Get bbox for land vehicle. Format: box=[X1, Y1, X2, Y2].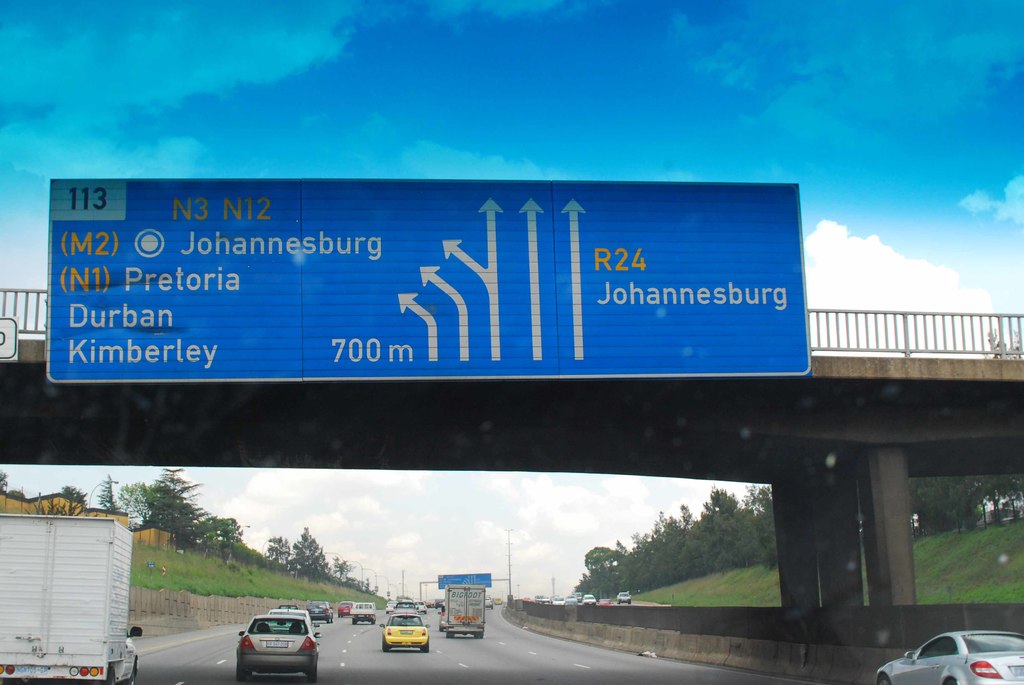
box=[491, 597, 504, 607].
